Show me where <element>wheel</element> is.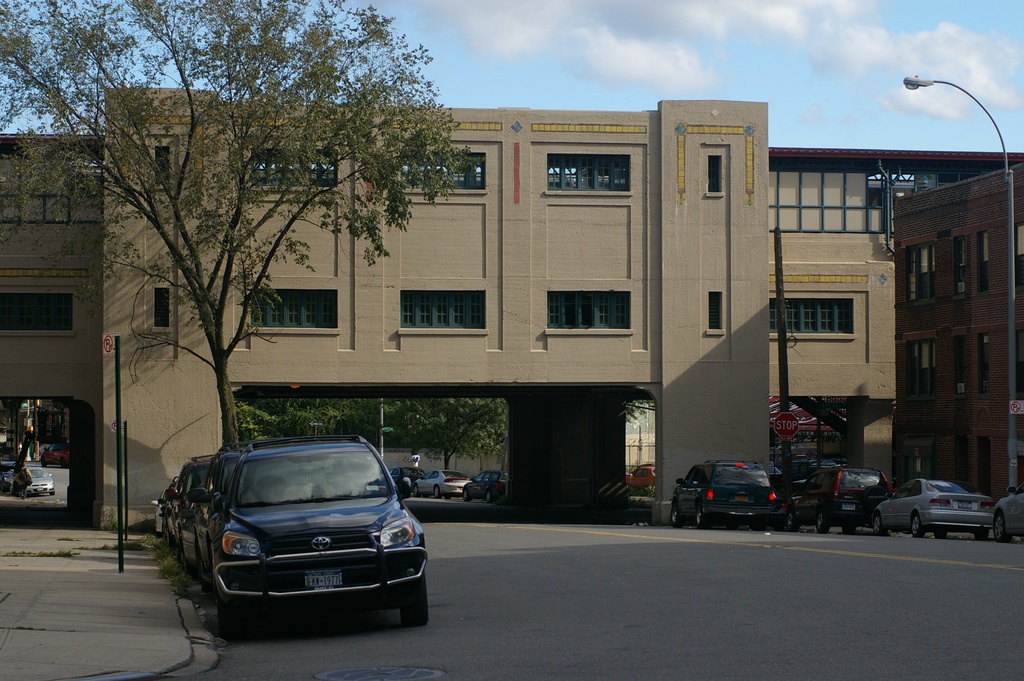
<element>wheel</element> is at [934, 527, 947, 541].
